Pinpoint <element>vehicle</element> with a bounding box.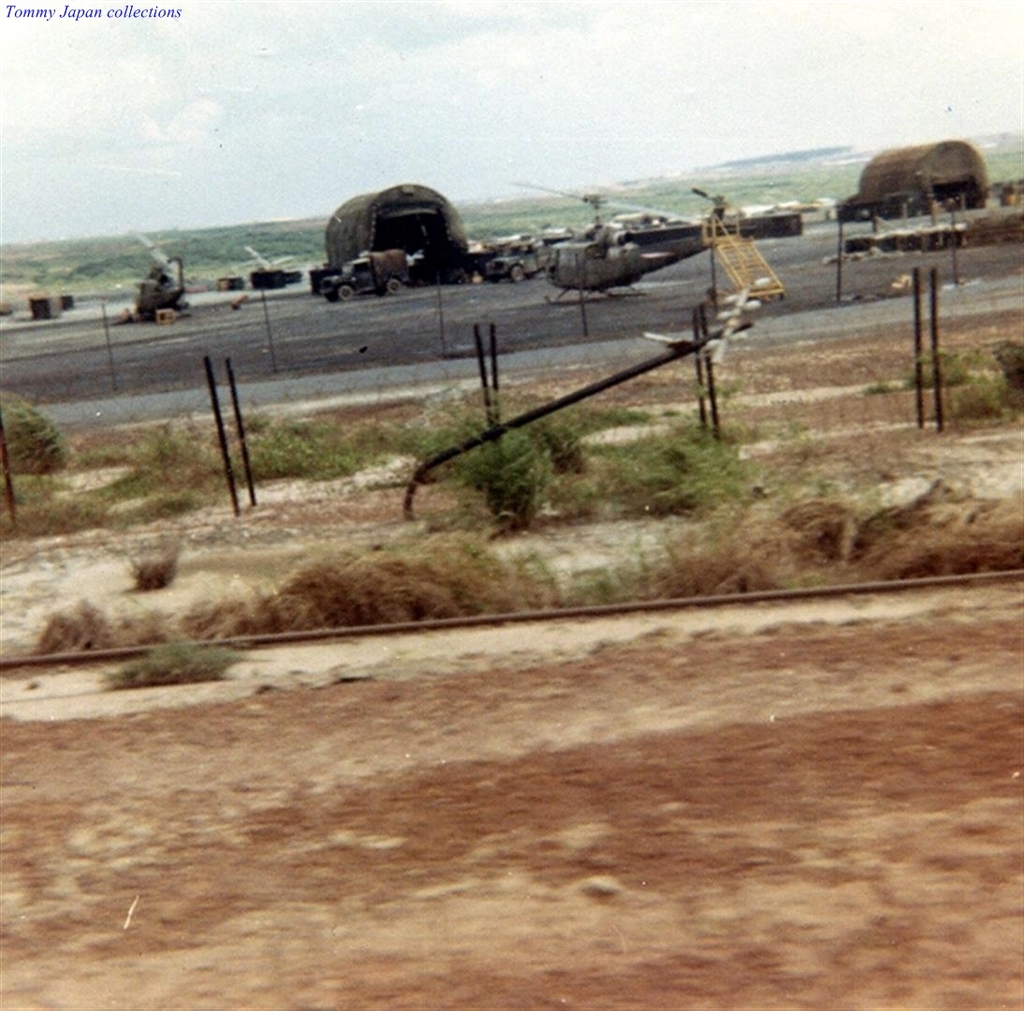
[x1=320, y1=245, x2=411, y2=301].
